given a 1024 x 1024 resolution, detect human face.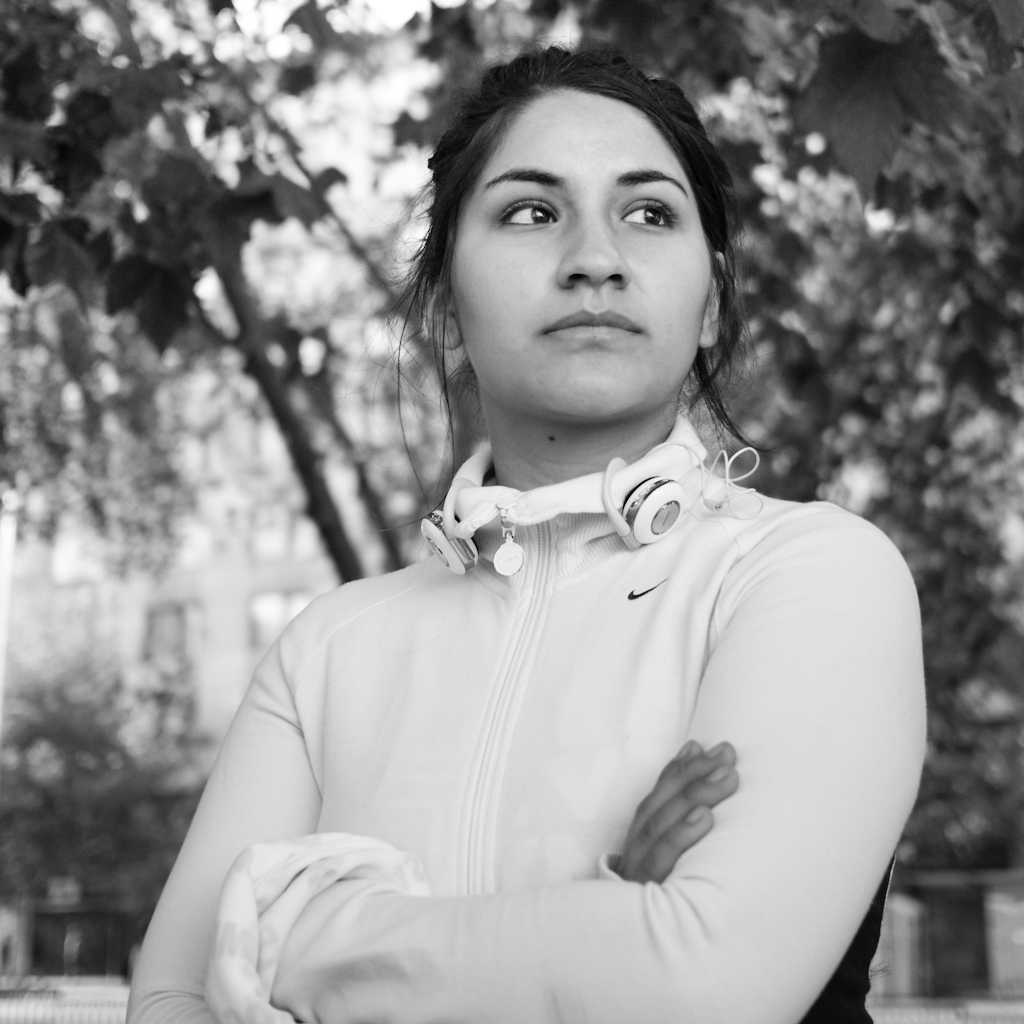
l=444, t=86, r=710, b=423.
